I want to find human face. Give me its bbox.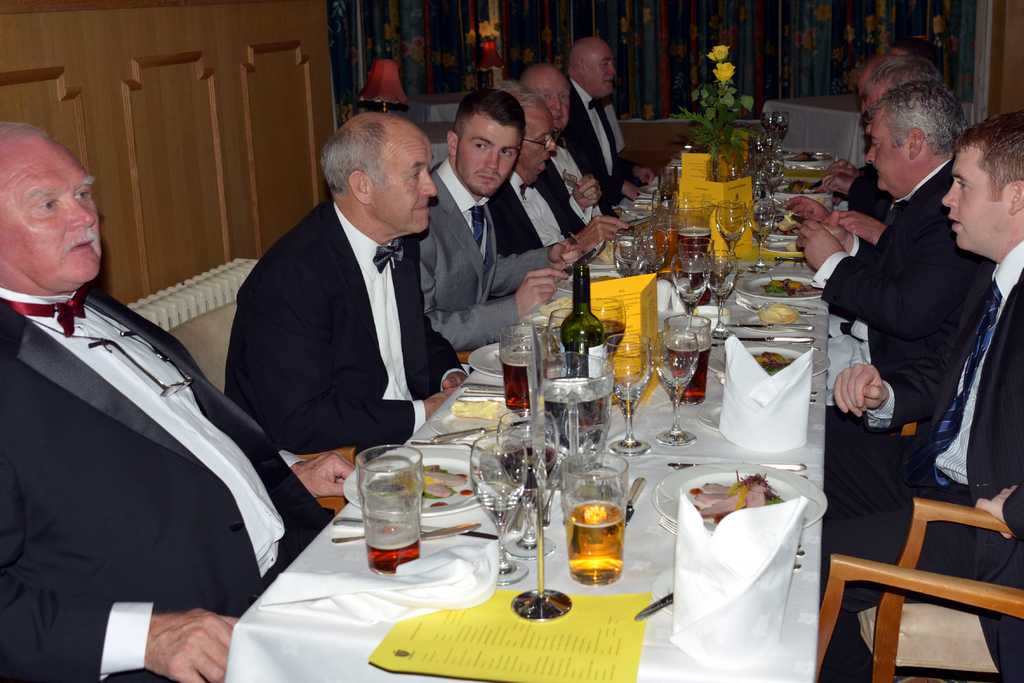
x1=943, y1=145, x2=1003, y2=264.
